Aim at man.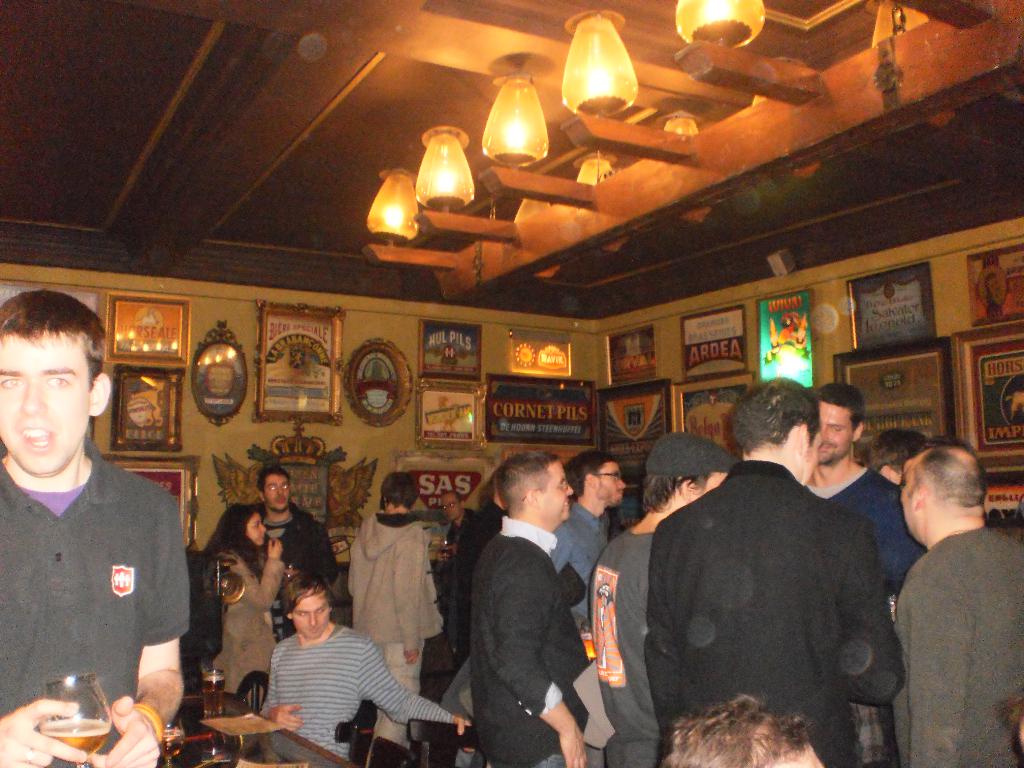
Aimed at region(0, 285, 190, 767).
